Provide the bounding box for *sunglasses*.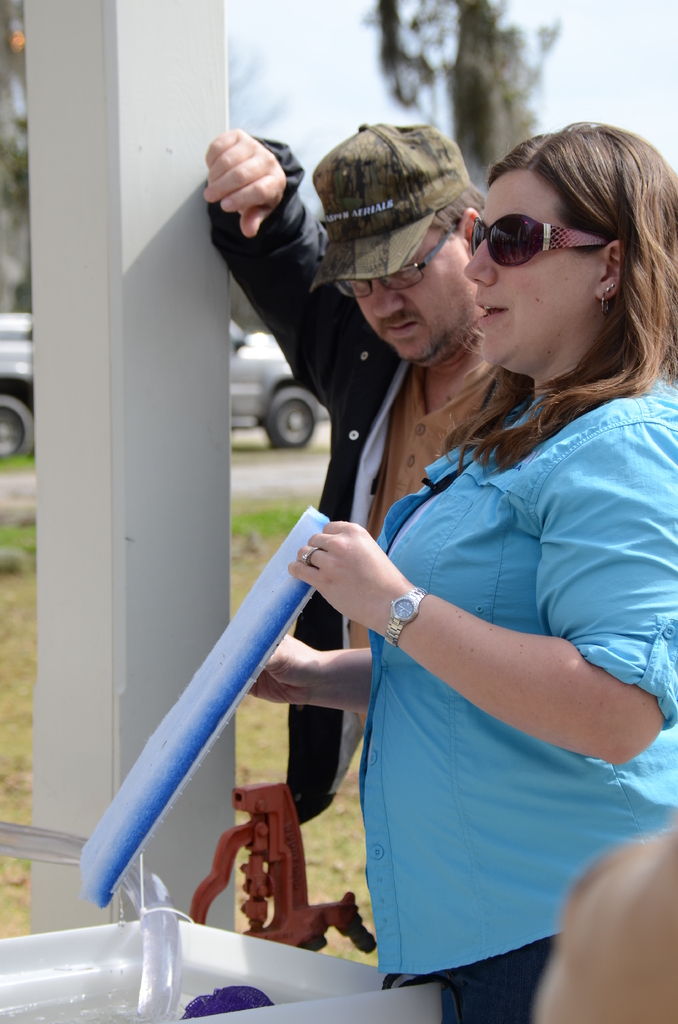
{"x1": 474, "y1": 216, "x2": 611, "y2": 267}.
